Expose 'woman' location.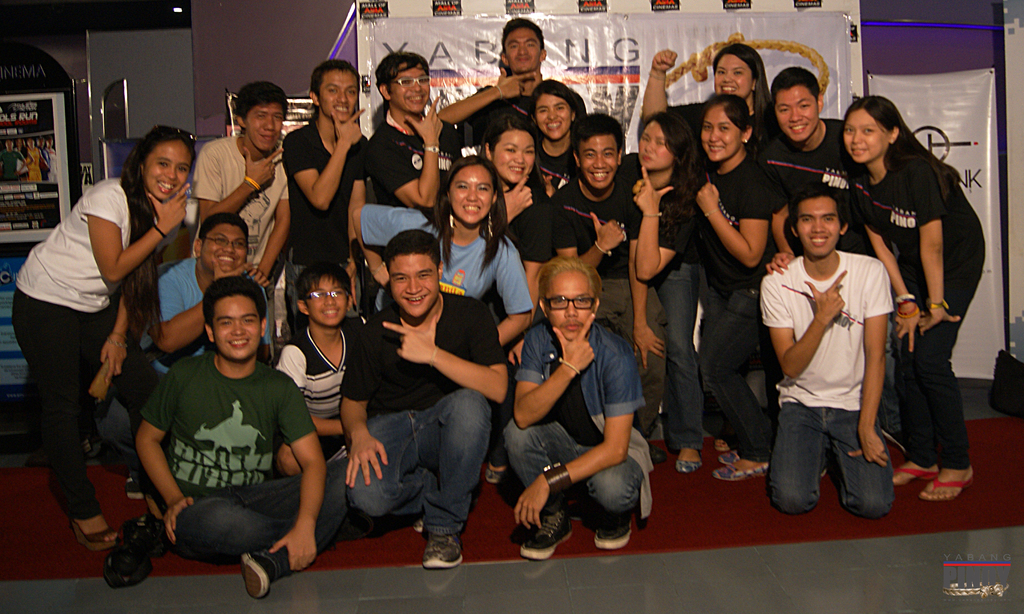
Exposed at <region>692, 92, 772, 483</region>.
